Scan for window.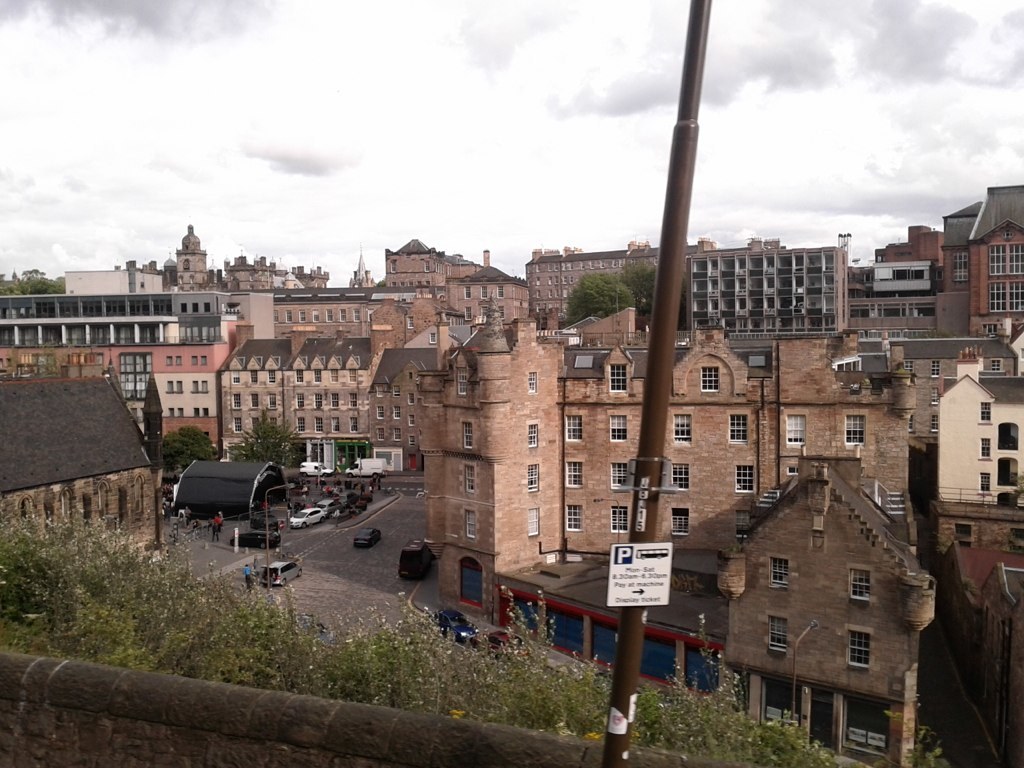
Scan result: BBox(234, 419, 238, 430).
